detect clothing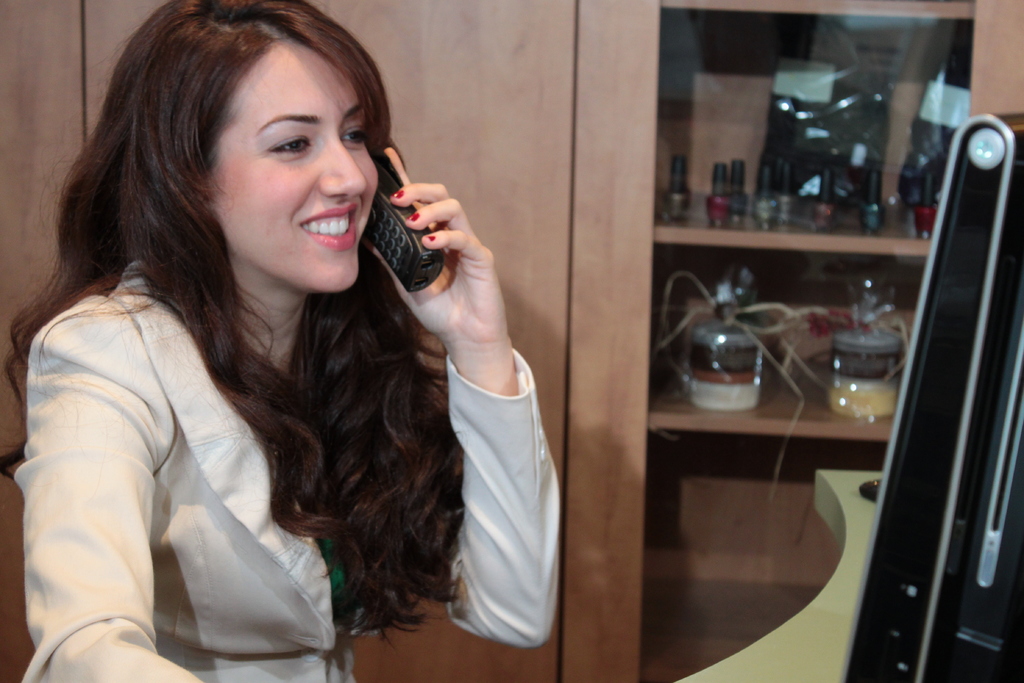
[left=15, top=243, right=566, bottom=682]
